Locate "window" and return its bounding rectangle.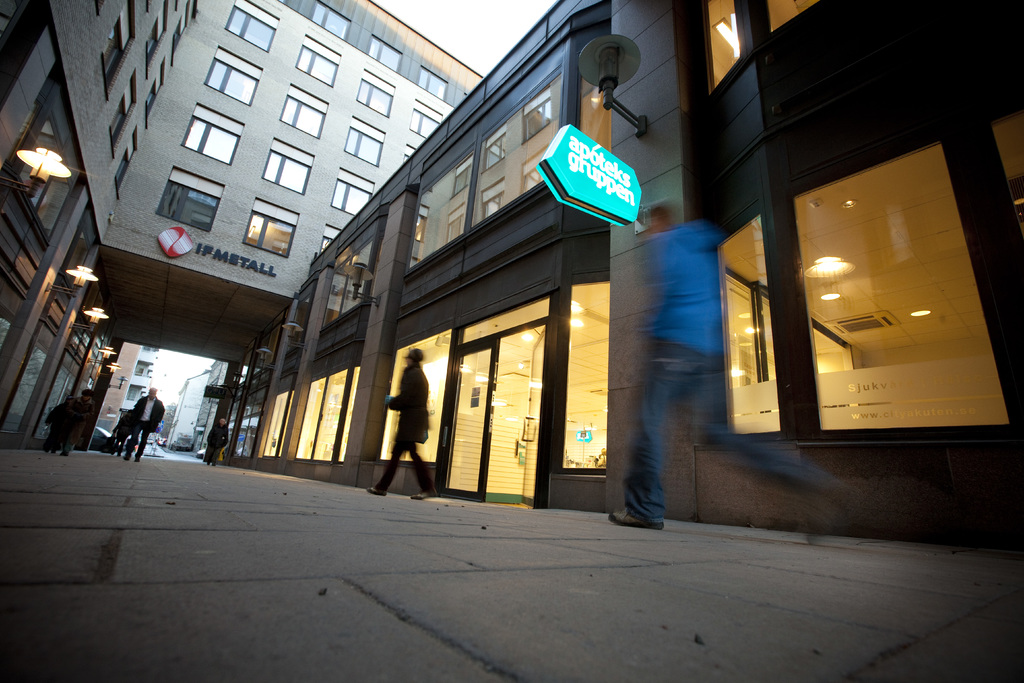
crop(159, 163, 225, 232).
